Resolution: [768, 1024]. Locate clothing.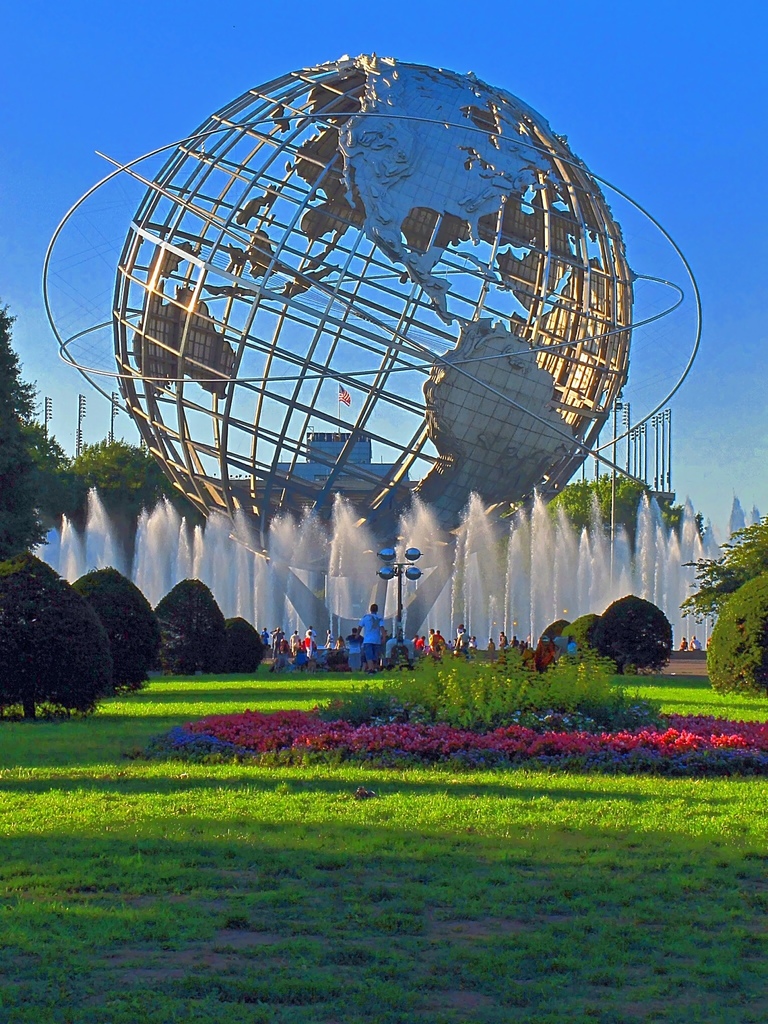
{"left": 356, "top": 602, "right": 384, "bottom": 667}.
